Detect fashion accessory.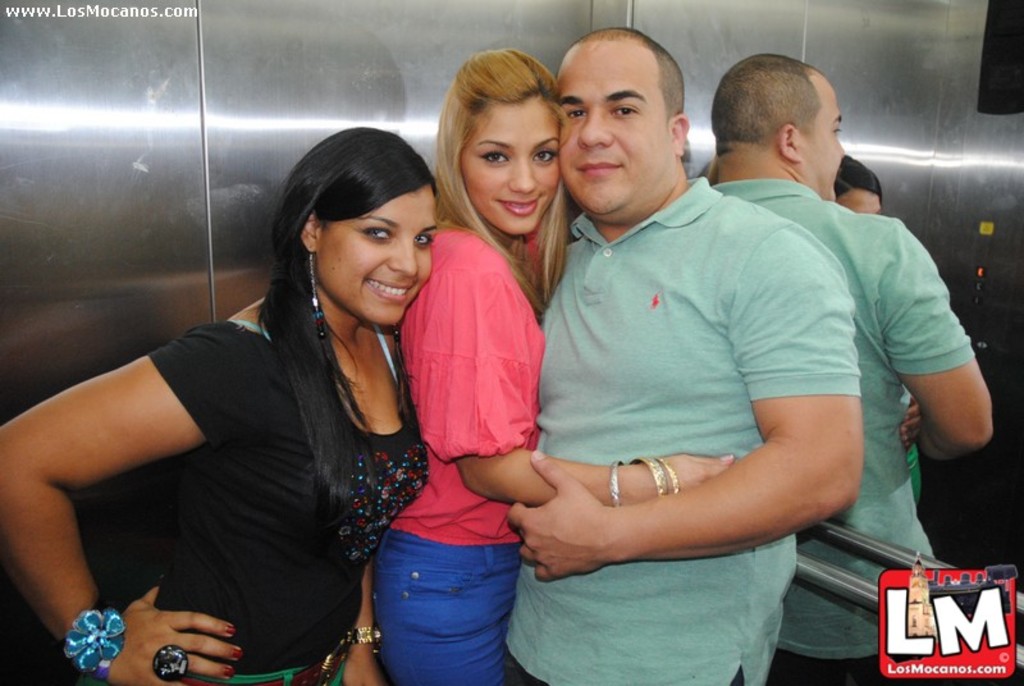
Detected at pyautogui.locateOnScreen(150, 648, 182, 680).
